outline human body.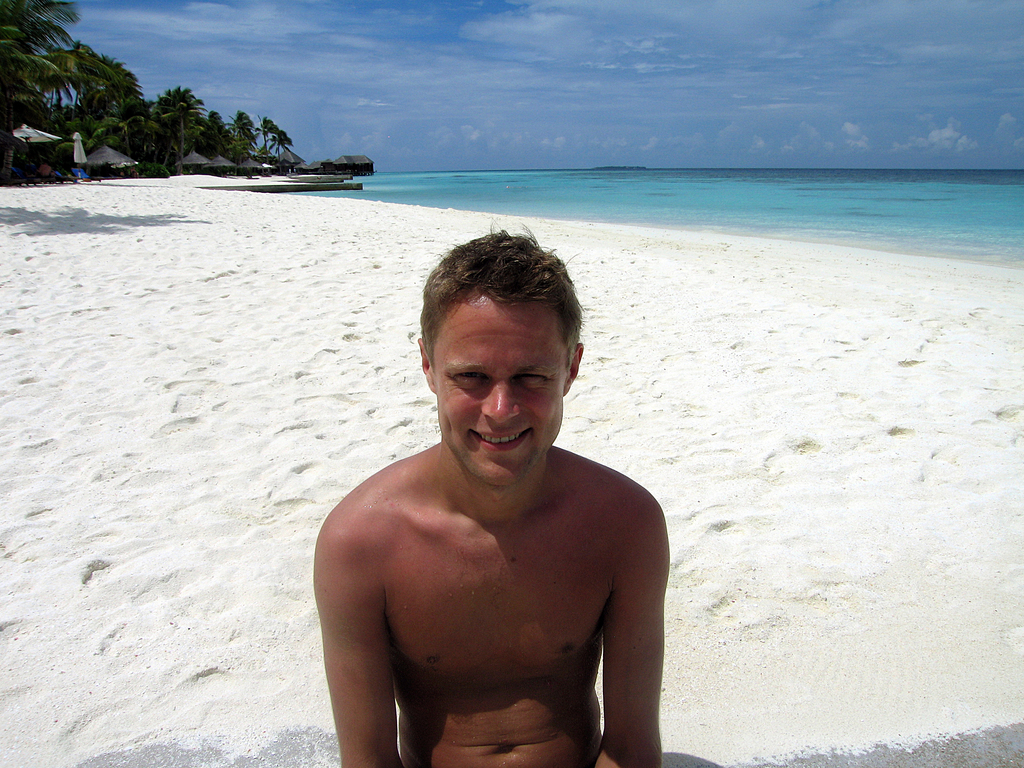
Outline: select_region(314, 305, 693, 765).
